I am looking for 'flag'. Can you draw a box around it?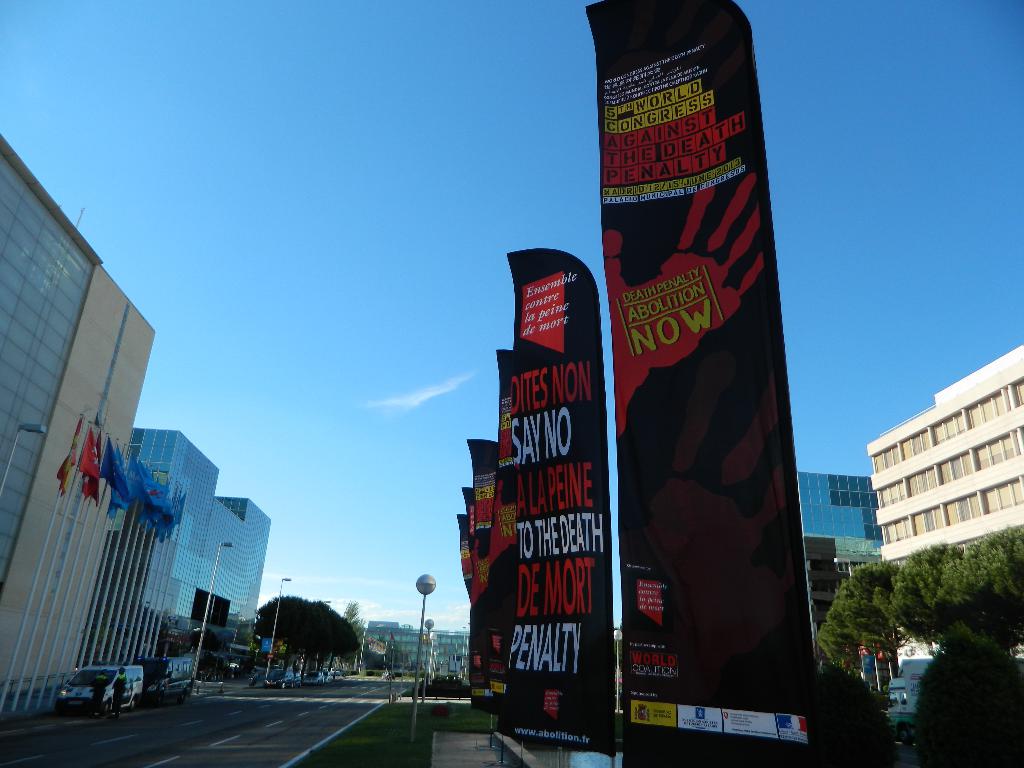
Sure, the bounding box is locate(58, 418, 79, 491).
